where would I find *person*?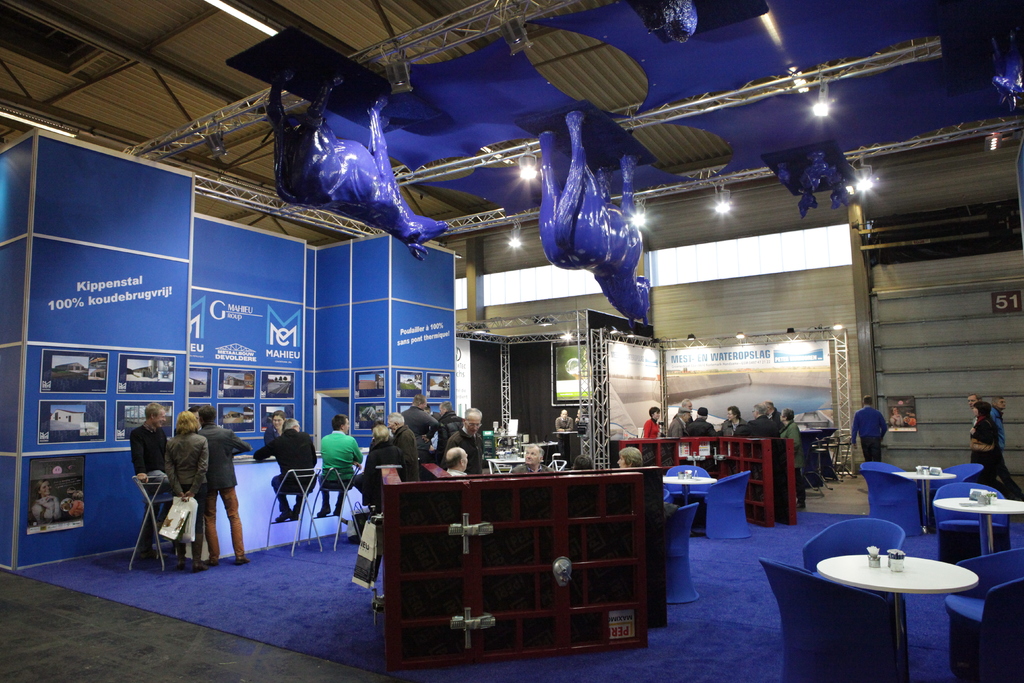
At select_region(509, 440, 557, 473).
